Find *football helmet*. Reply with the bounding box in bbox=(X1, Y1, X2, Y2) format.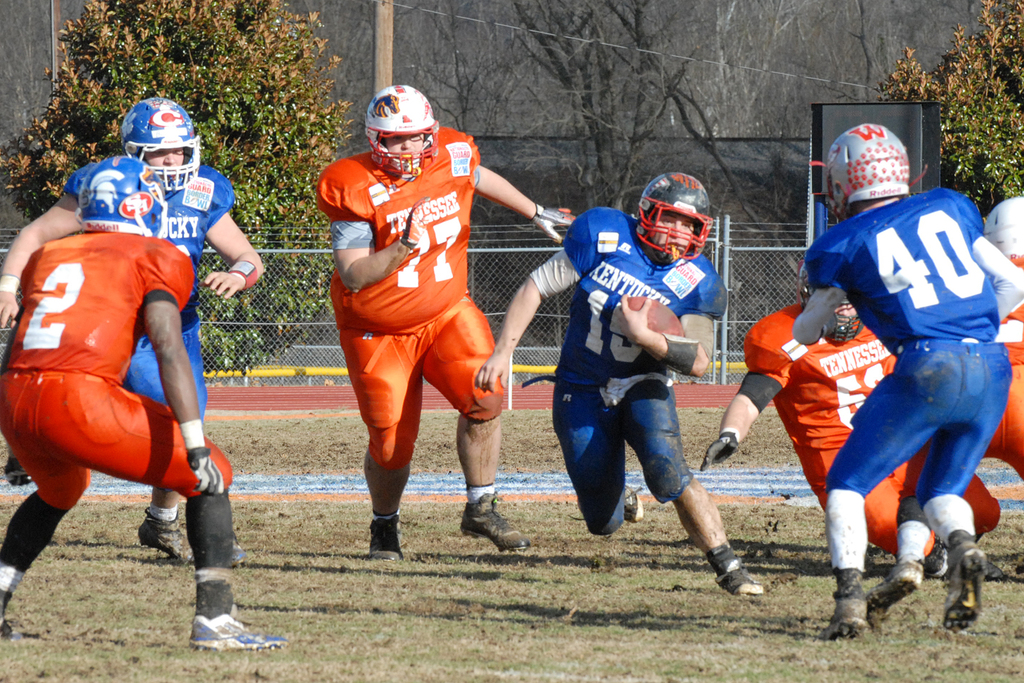
bbox=(824, 119, 911, 223).
